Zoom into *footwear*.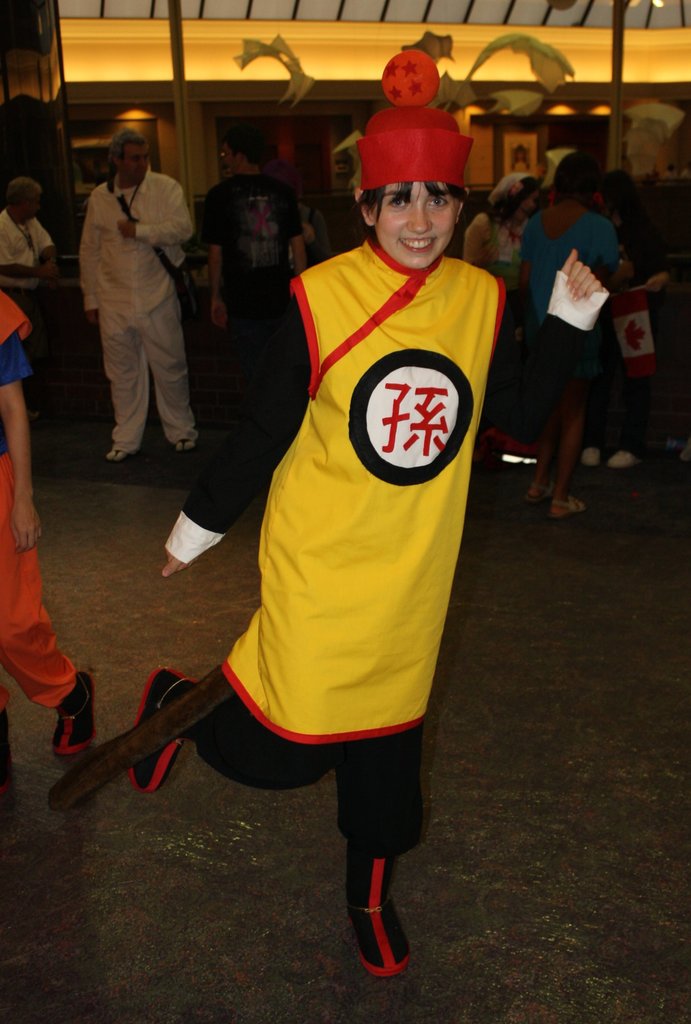
Zoom target: 51, 671, 97, 756.
